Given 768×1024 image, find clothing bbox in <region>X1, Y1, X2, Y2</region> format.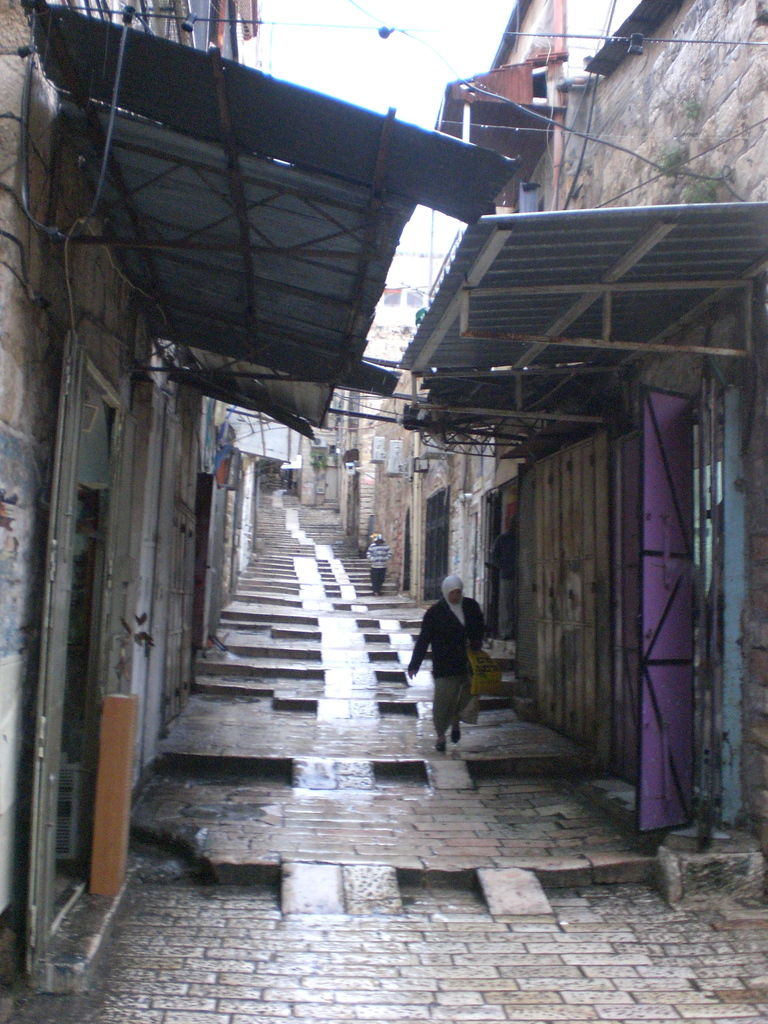
<region>422, 573, 499, 735</region>.
